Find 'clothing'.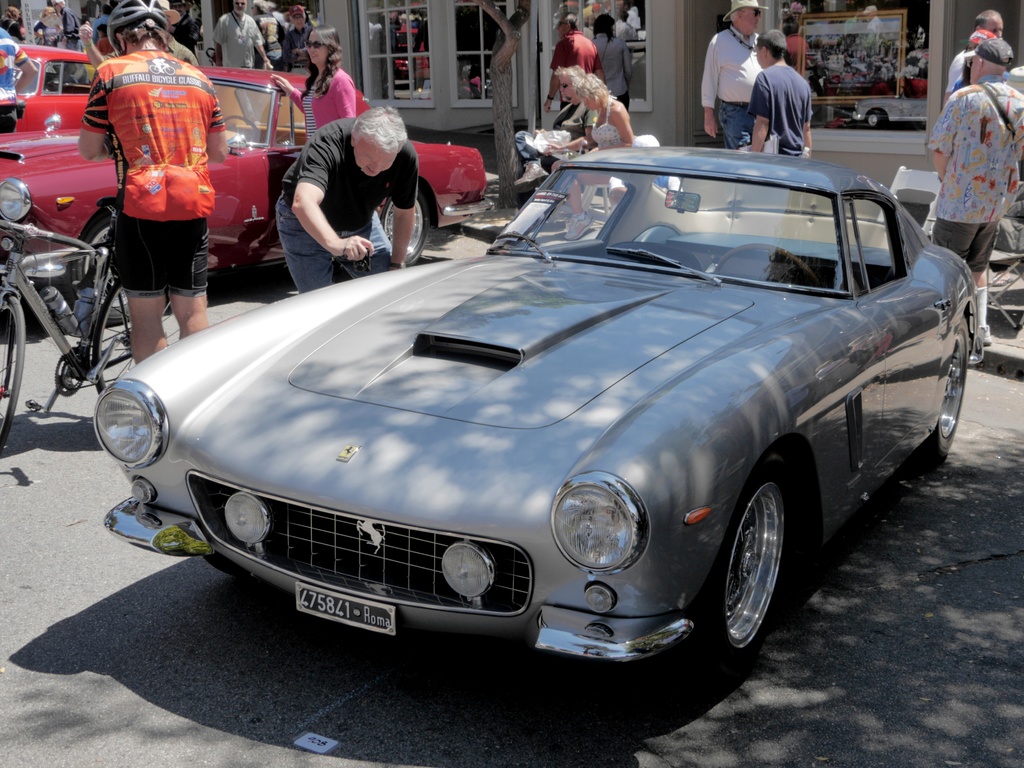
bbox(710, 27, 771, 104).
